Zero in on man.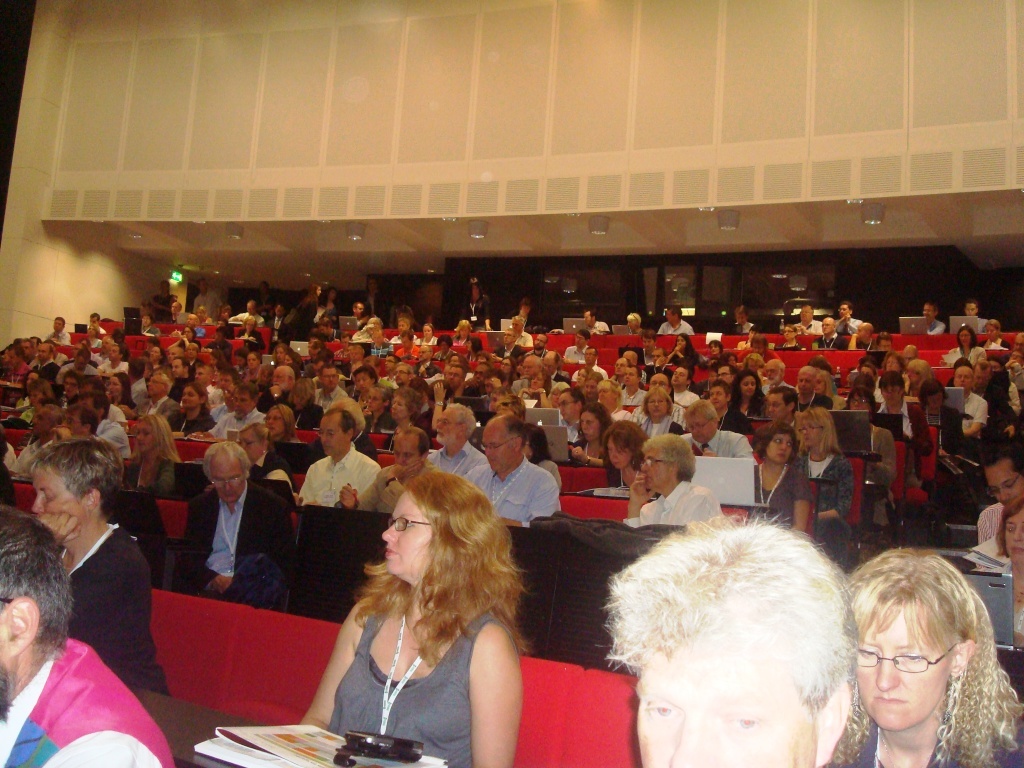
Zeroed in: 564/338/608/389.
